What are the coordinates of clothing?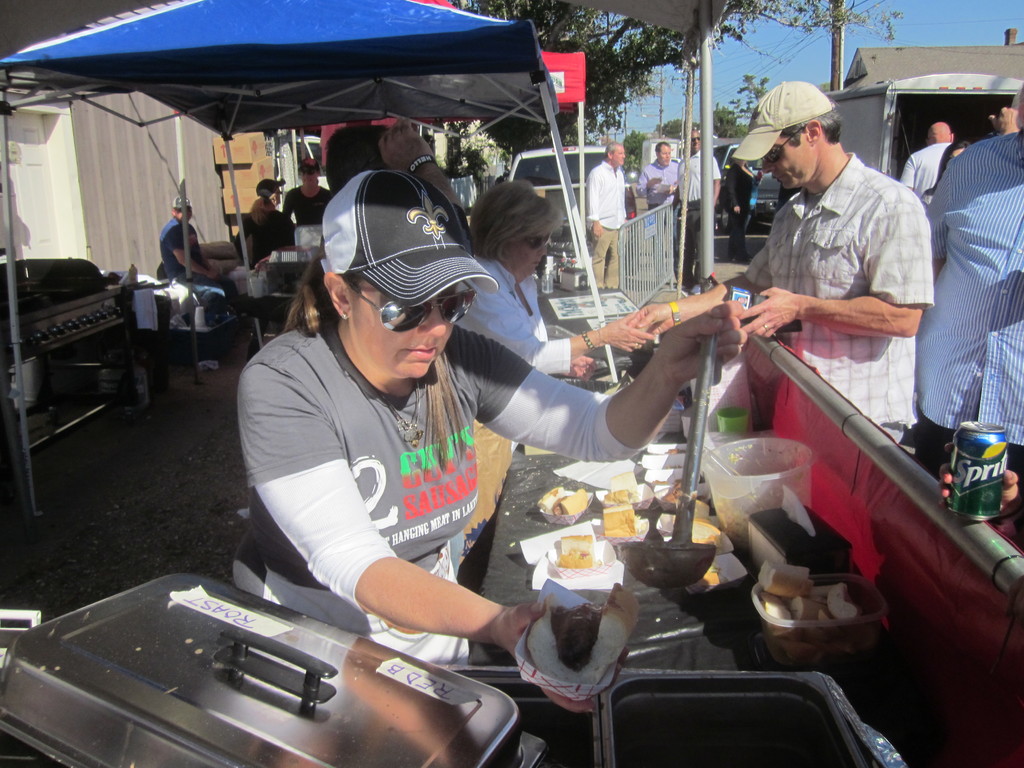
<box>586,159,626,289</box>.
